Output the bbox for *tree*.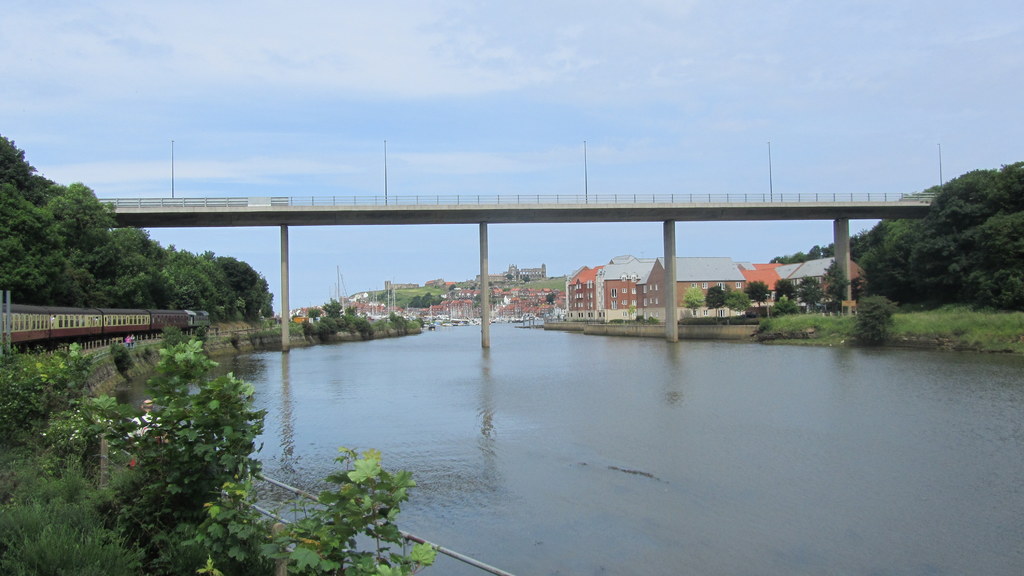
{"x1": 852, "y1": 220, "x2": 900, "y2": 295}.
